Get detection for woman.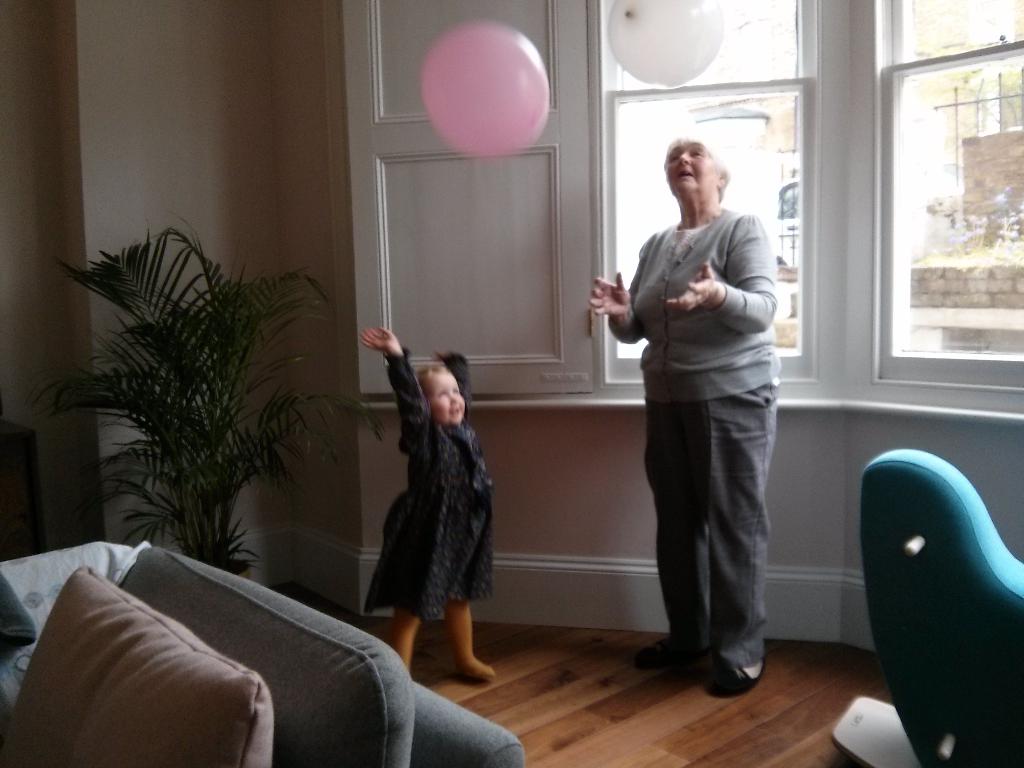
Detection: bbox(589, 132, 781, 701).
